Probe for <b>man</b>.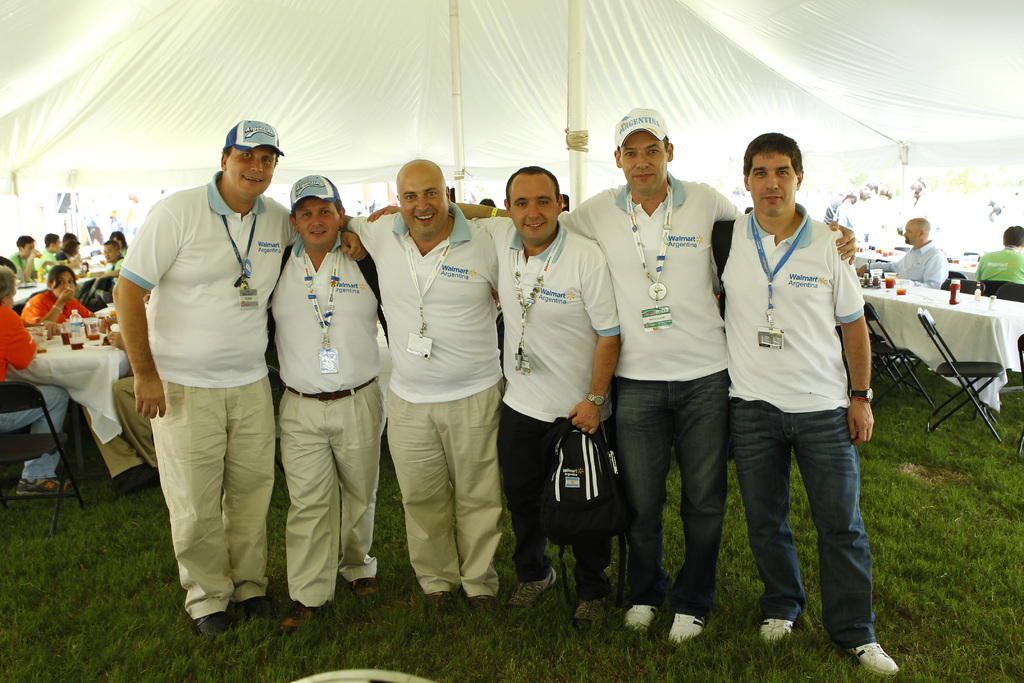
Probe result: box(455, 162, 625, 623).
